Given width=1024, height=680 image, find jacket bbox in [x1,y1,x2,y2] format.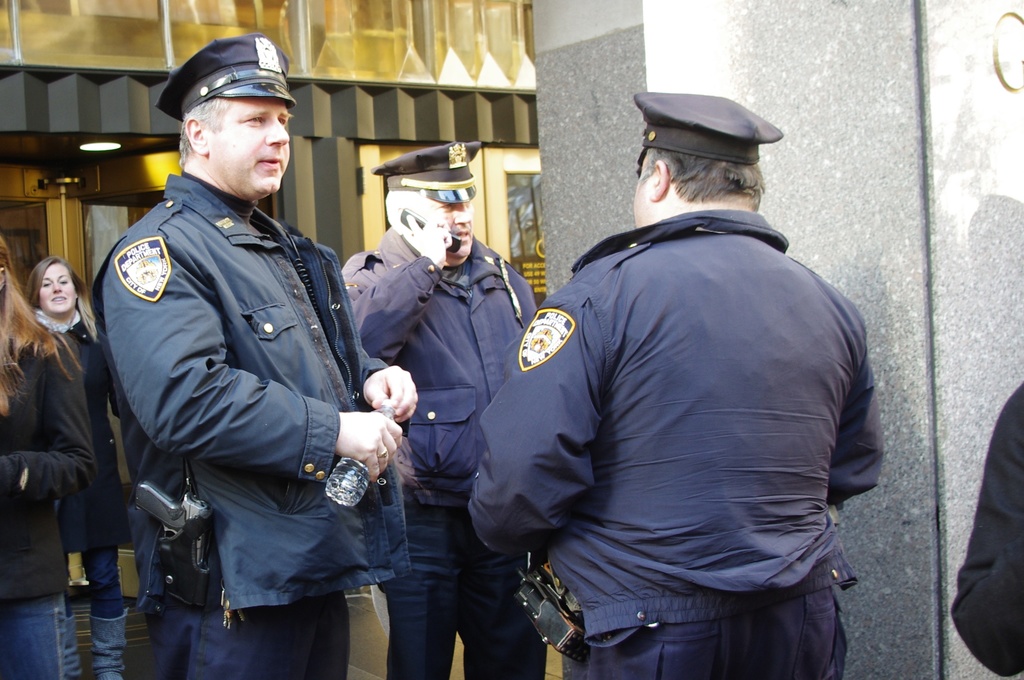
[337,219,538,527].
